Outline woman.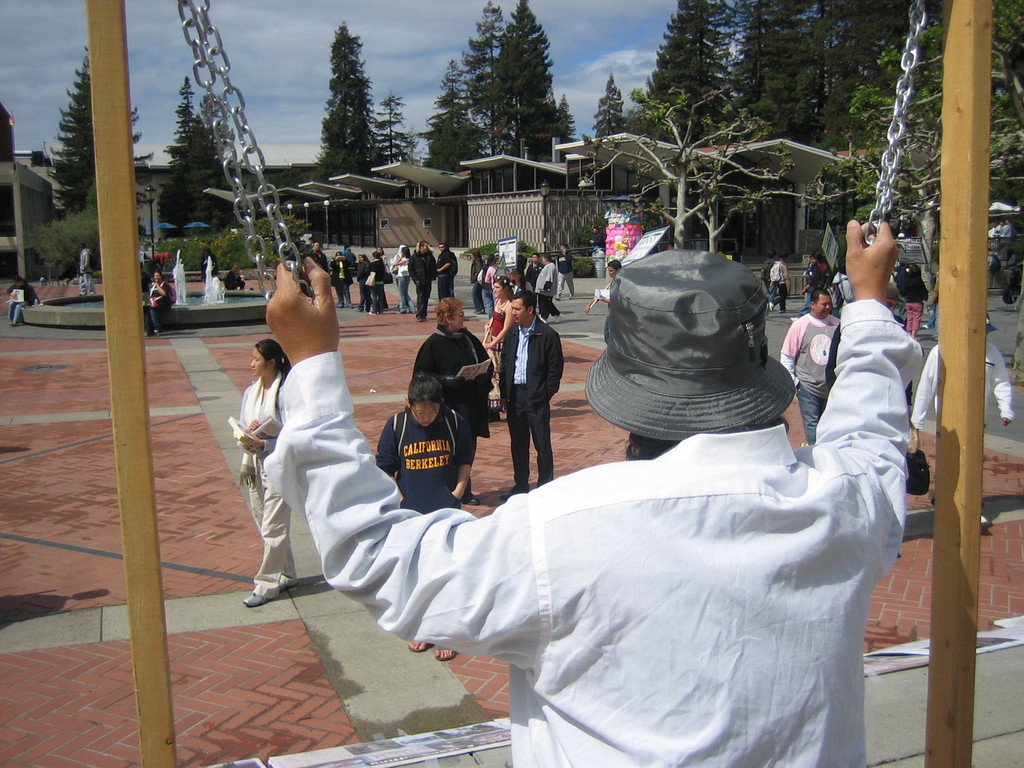
Outline: (328, 253, 356, 305).
